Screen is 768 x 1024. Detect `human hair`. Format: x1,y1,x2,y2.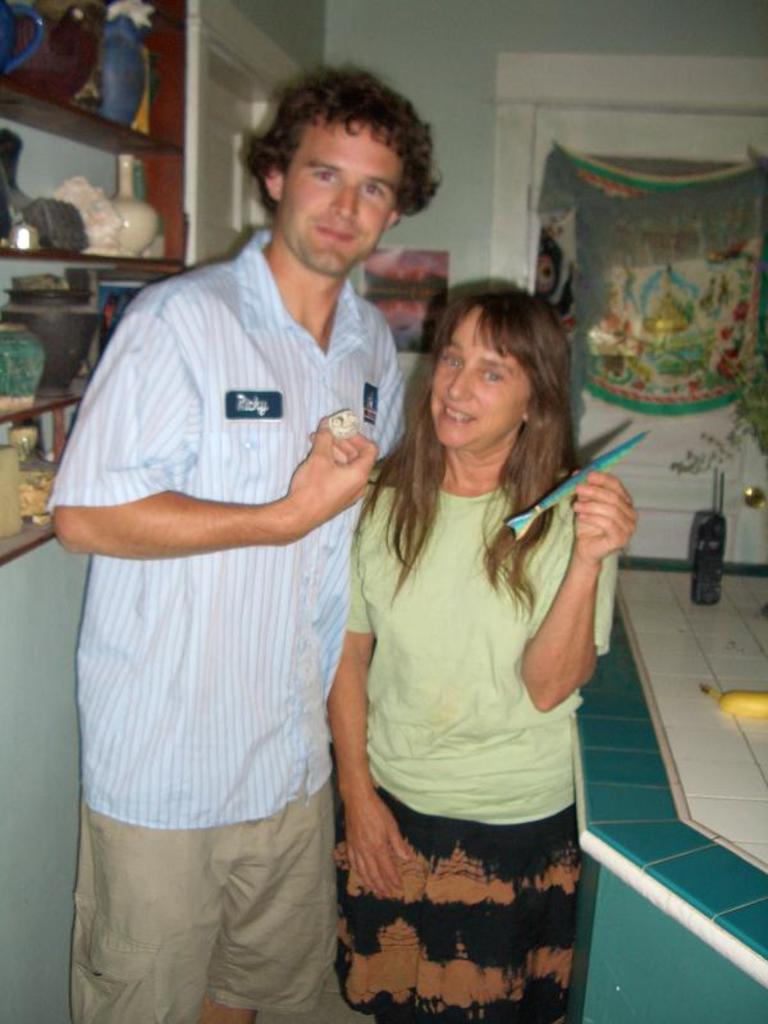
352,280,582,623.
